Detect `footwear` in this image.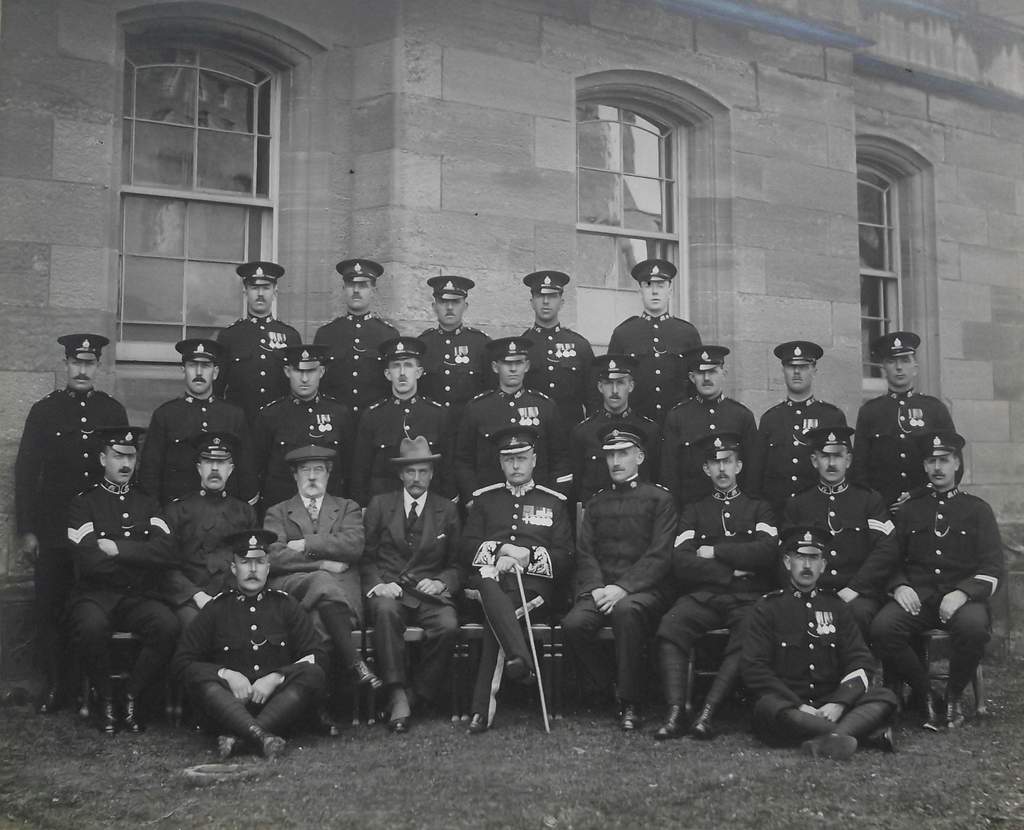
Detection: x1=803 y1=735 x2=861 y2=762.
